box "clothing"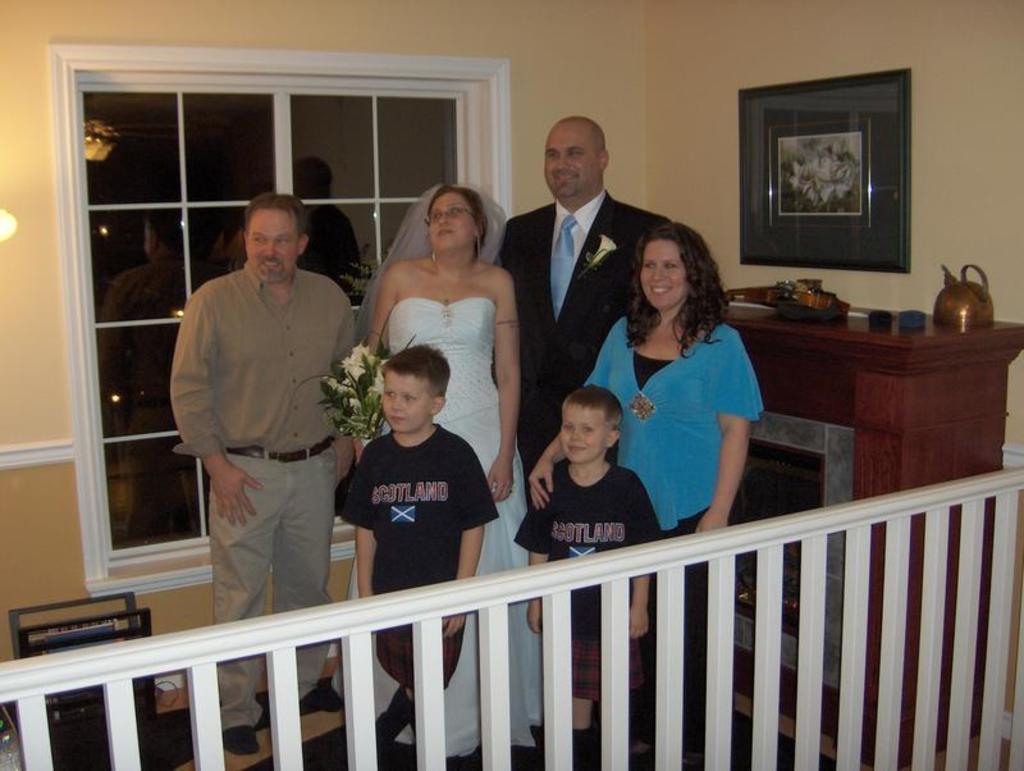
BBox(490, 188, 668, 508)
